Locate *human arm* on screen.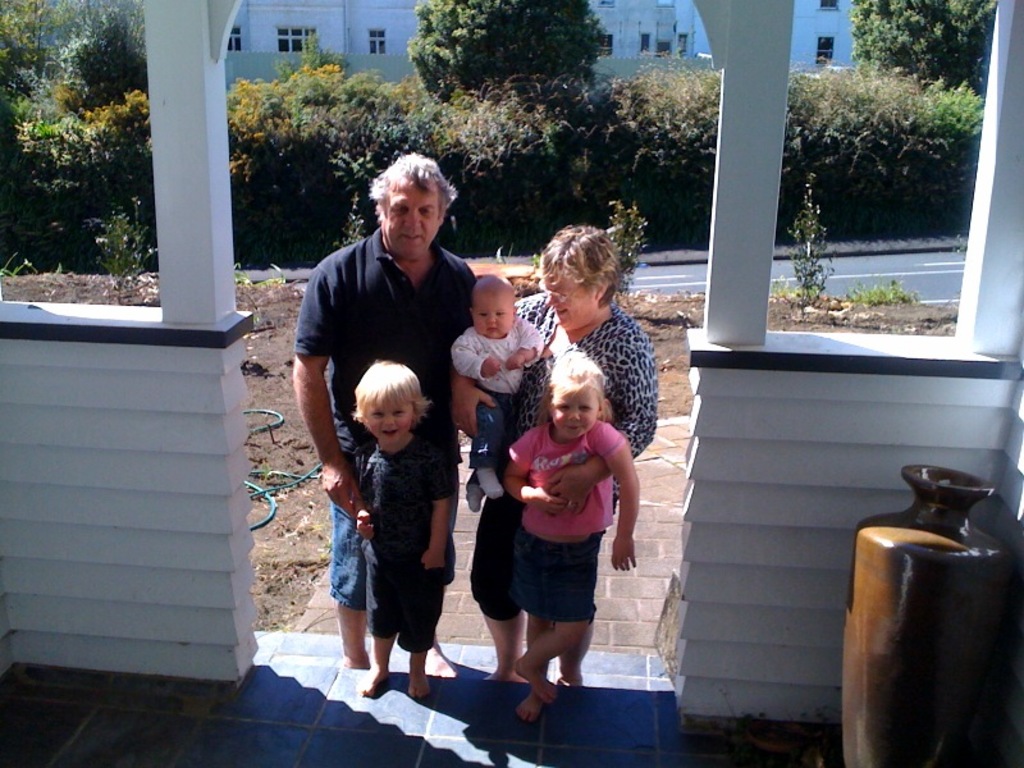
On screen at 445/372/495/438.
